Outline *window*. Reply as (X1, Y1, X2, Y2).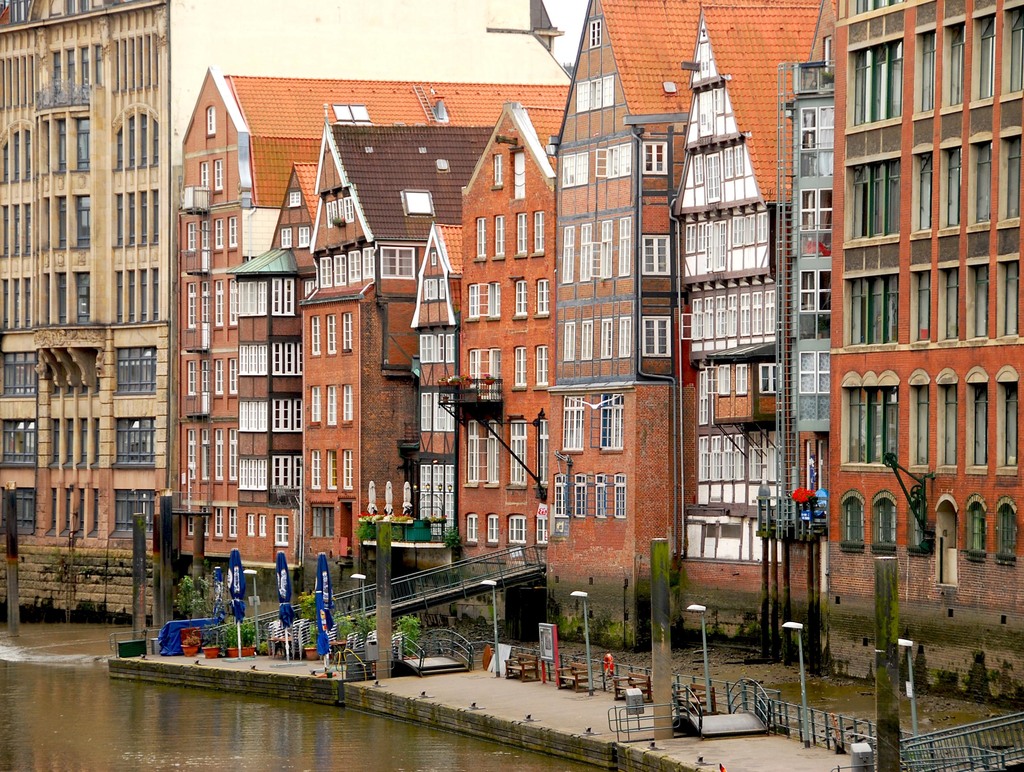
(616, 315, 631, 355).
